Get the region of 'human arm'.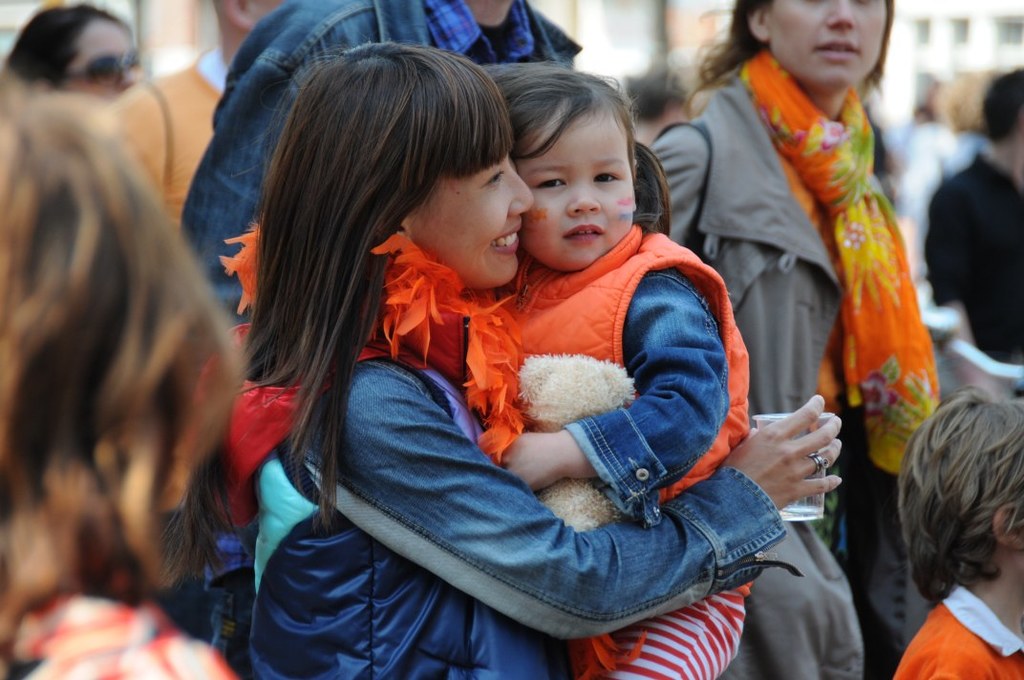
182,29,339,322.
